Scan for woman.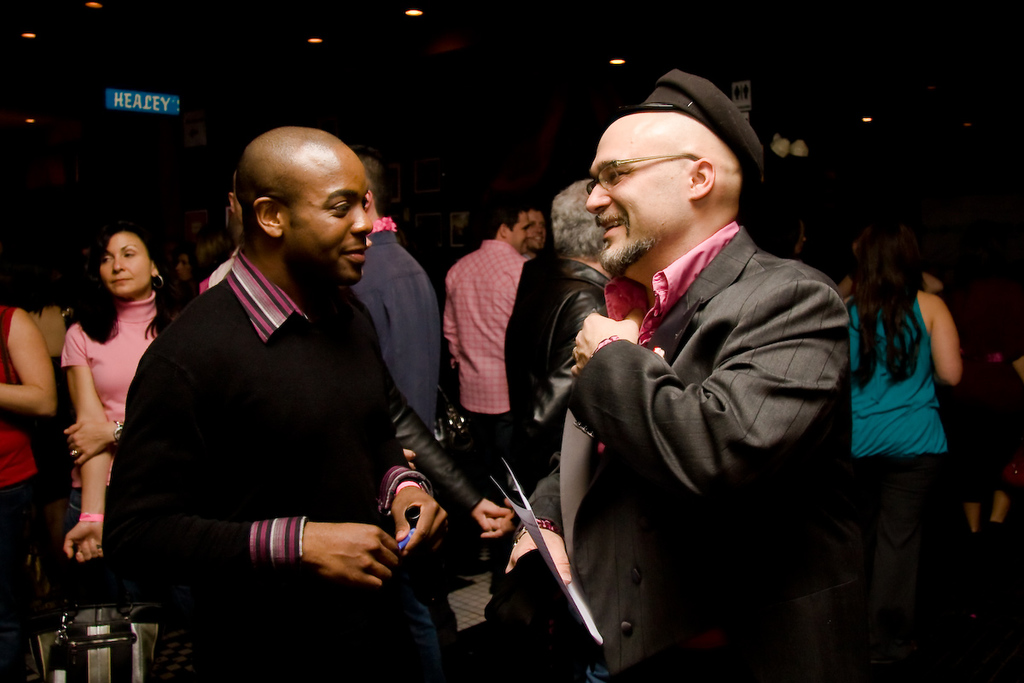
Scan result: x1=173, y1=233, x2=229, y2=303.
